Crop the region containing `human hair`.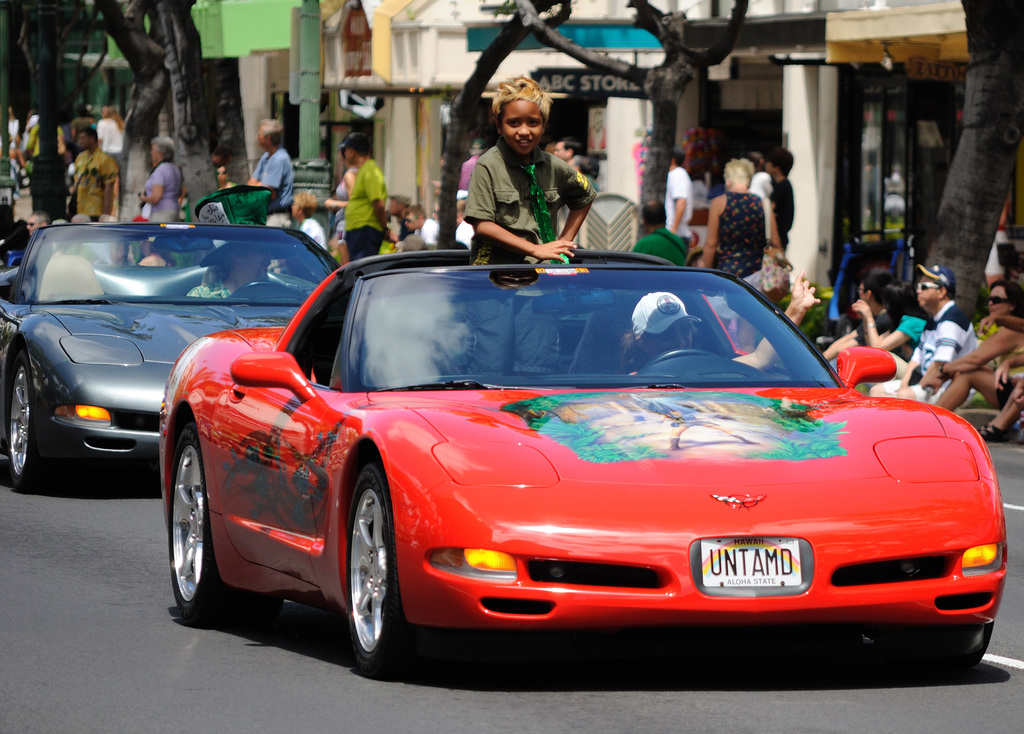
Crop region: [x1=765, y1=145, x2=794, y2=176].
